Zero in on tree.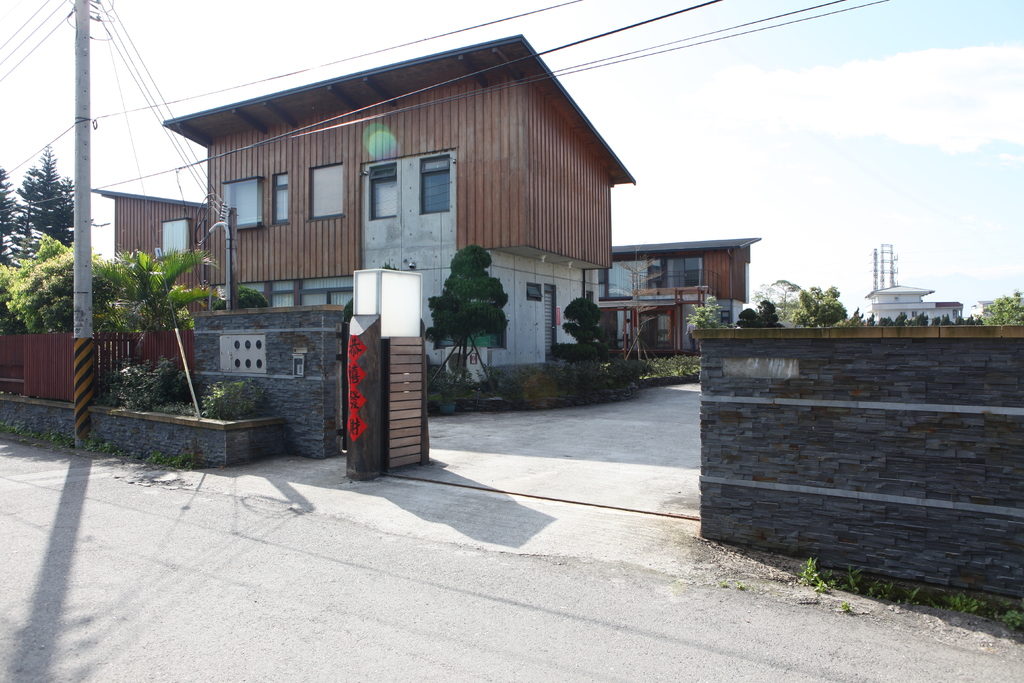
Zeroed in: bbox=(4, 232, 76, 333).
